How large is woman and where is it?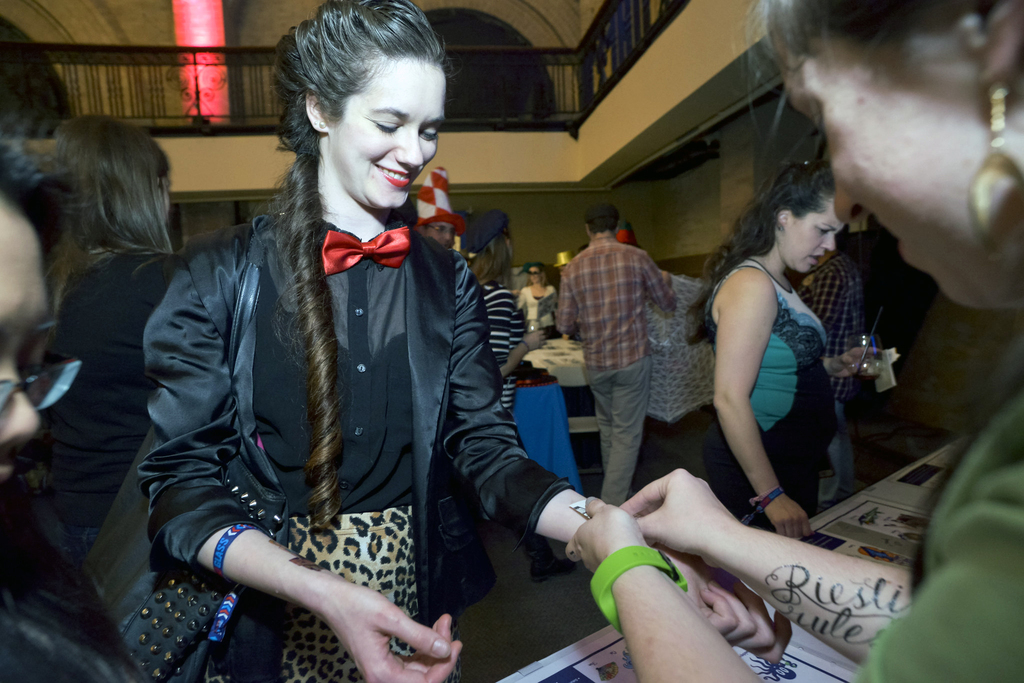
Bounding box: region(514, 263, 558, 340).
